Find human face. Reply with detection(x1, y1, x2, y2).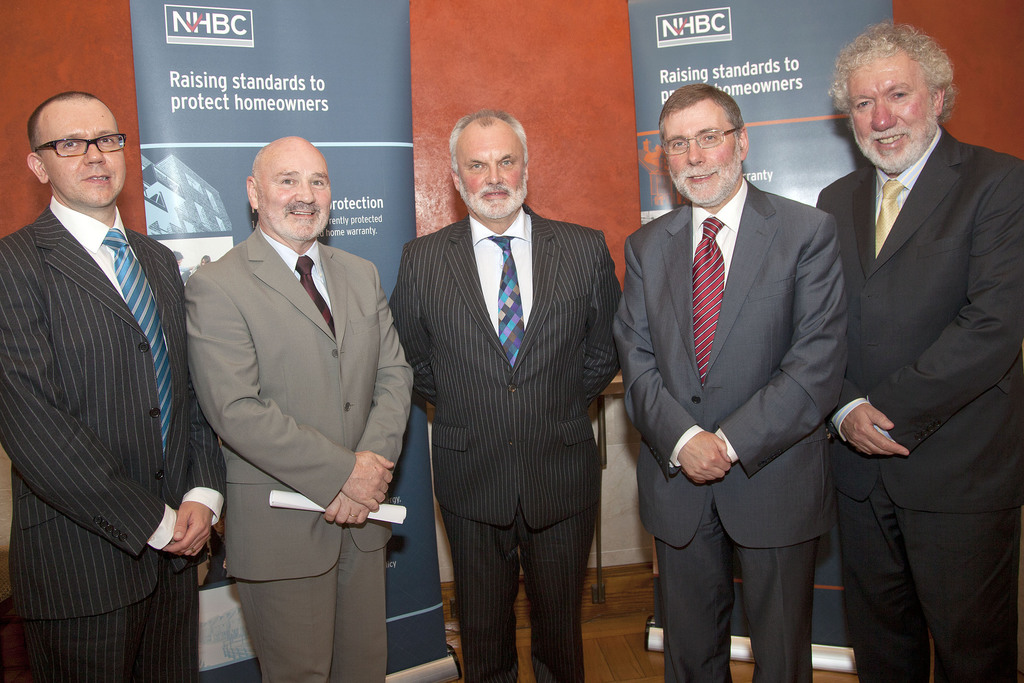
detection(854, 58, 936, 169).
